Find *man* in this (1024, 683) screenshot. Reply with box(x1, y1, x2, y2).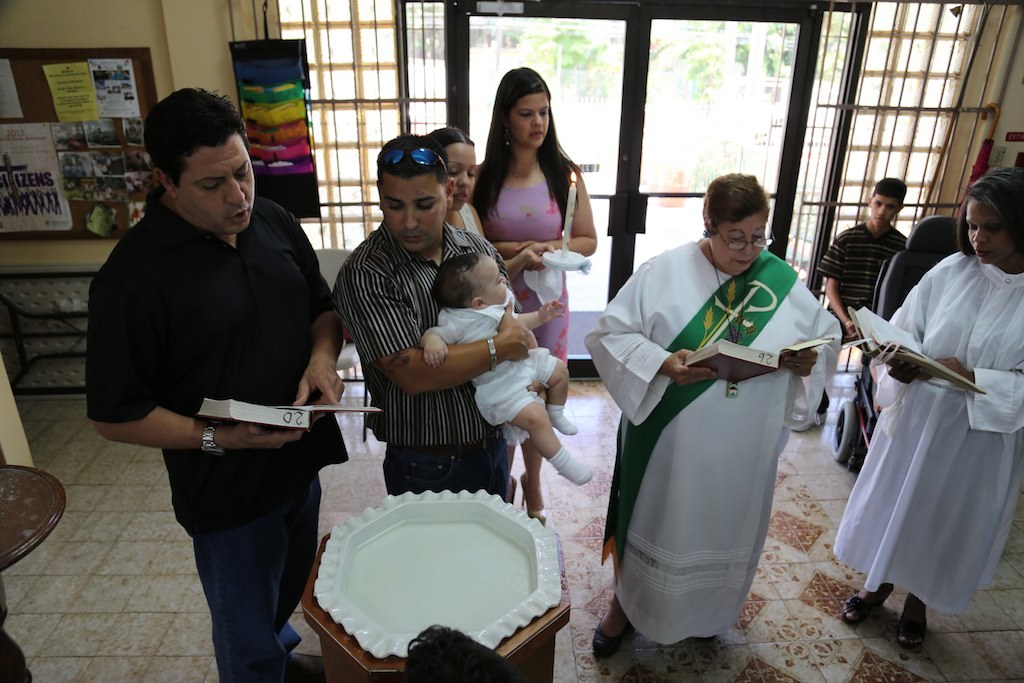
box(324, 121, 548, 519).
